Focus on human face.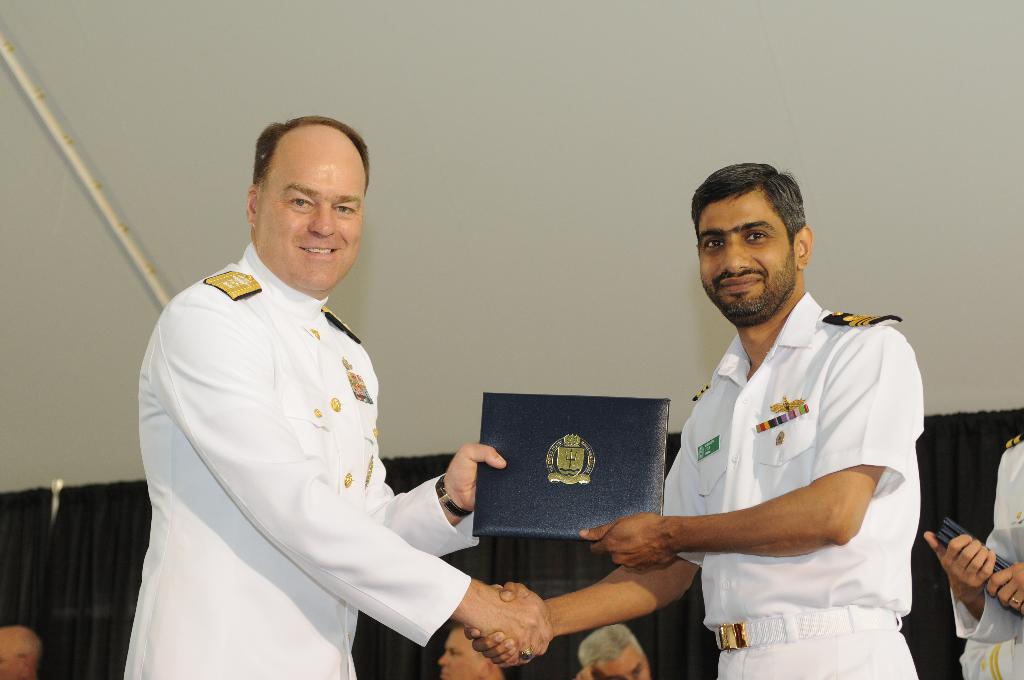
Focused at l=593, t=645, r=650, b=679.
